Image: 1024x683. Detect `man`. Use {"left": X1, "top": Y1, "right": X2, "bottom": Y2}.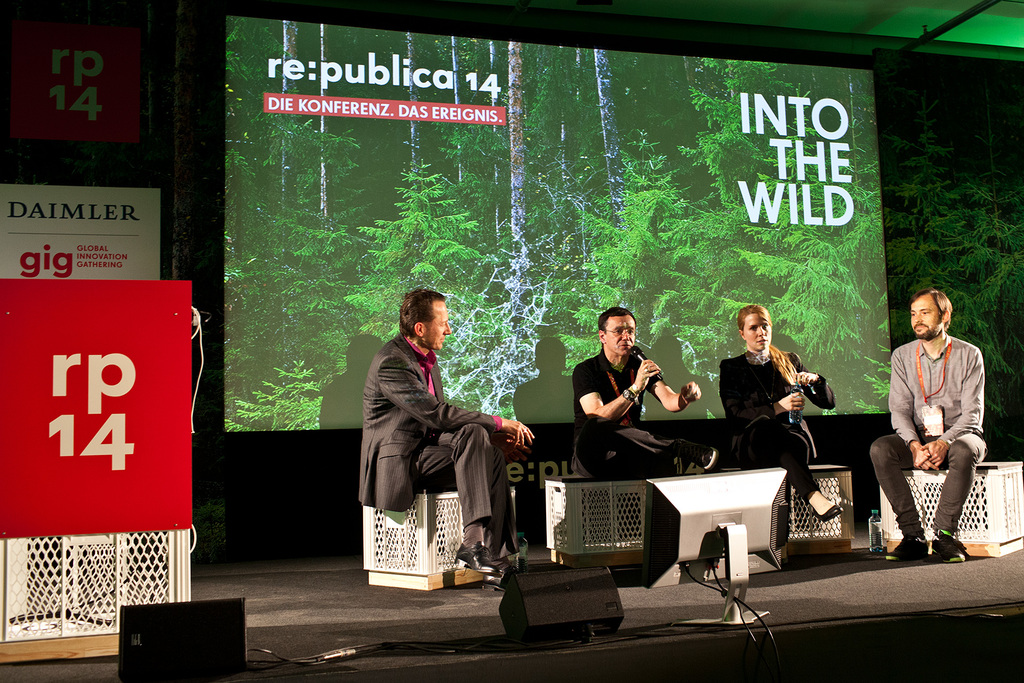
{"left": 879, "top": 286, "right": 999, "bottom": 572}.
